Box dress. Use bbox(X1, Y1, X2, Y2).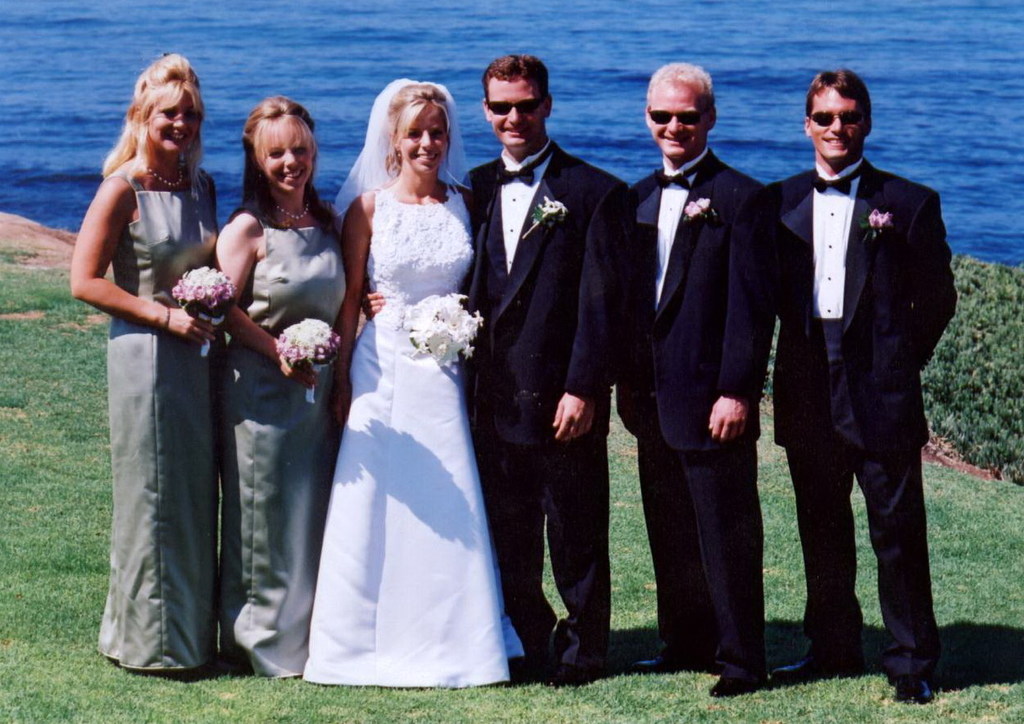
bbox(304, 79, 524, 689).
